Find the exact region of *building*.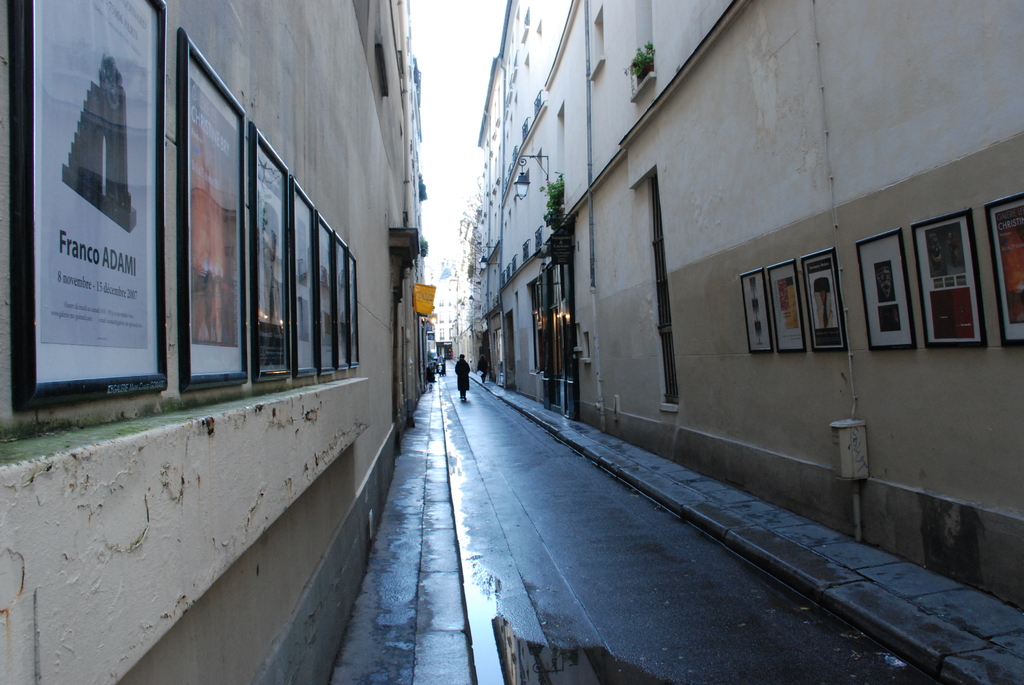
Exact region: bbox=[406, 1, 428, 383].
